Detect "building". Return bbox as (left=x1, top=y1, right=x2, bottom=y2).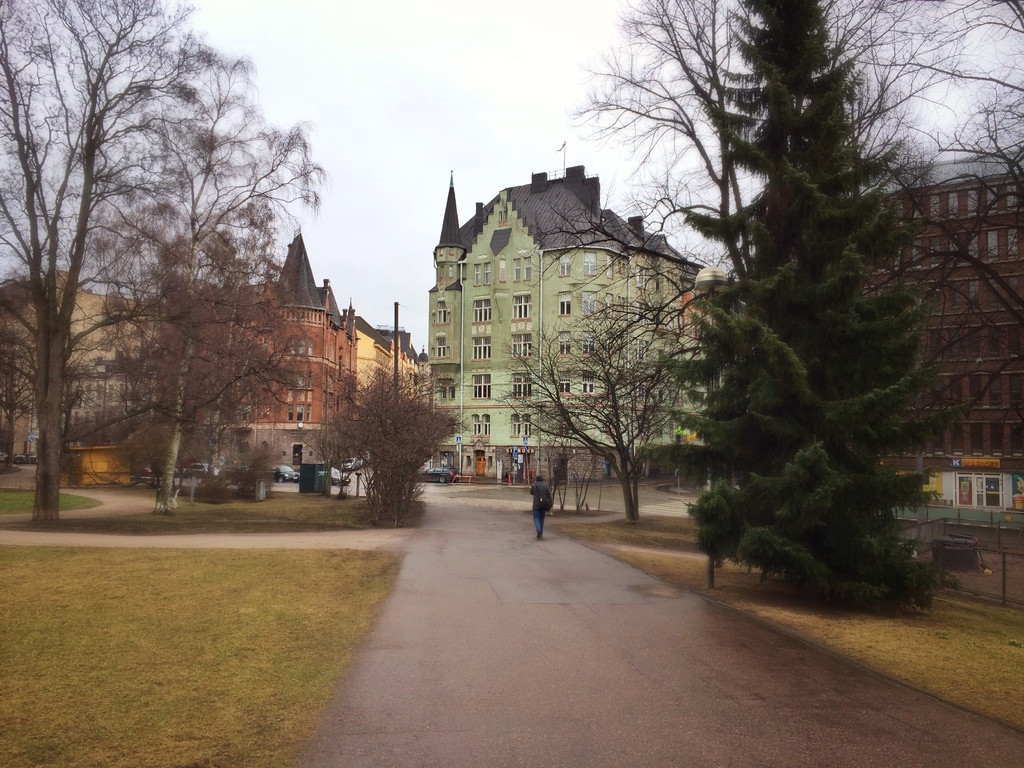
(left=408, top=156, right=731, bottom=484).
